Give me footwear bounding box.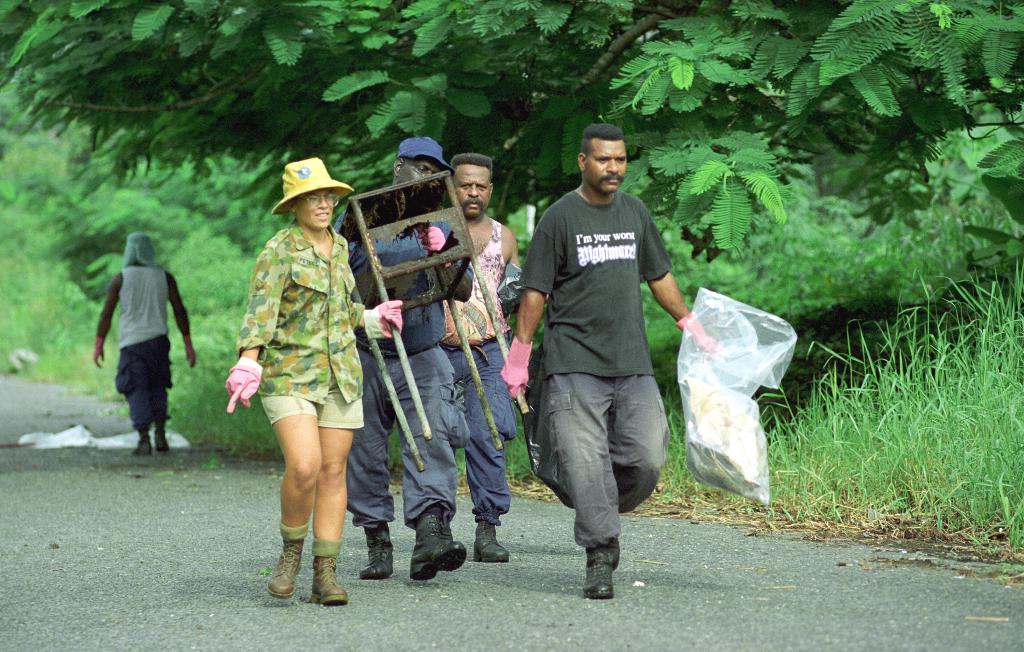
{"x1": 358, "y1": 526, "x2": 394, "y2": 580}.
